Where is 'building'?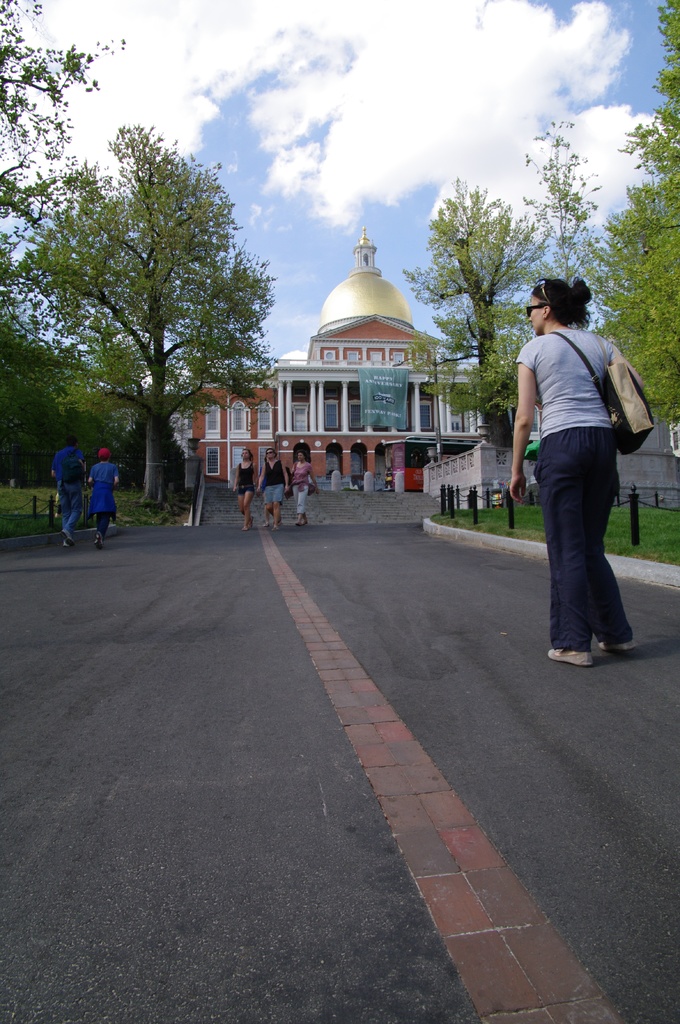
{"left": 175, "top": 227, "right": 484, "bottom": 481}.
